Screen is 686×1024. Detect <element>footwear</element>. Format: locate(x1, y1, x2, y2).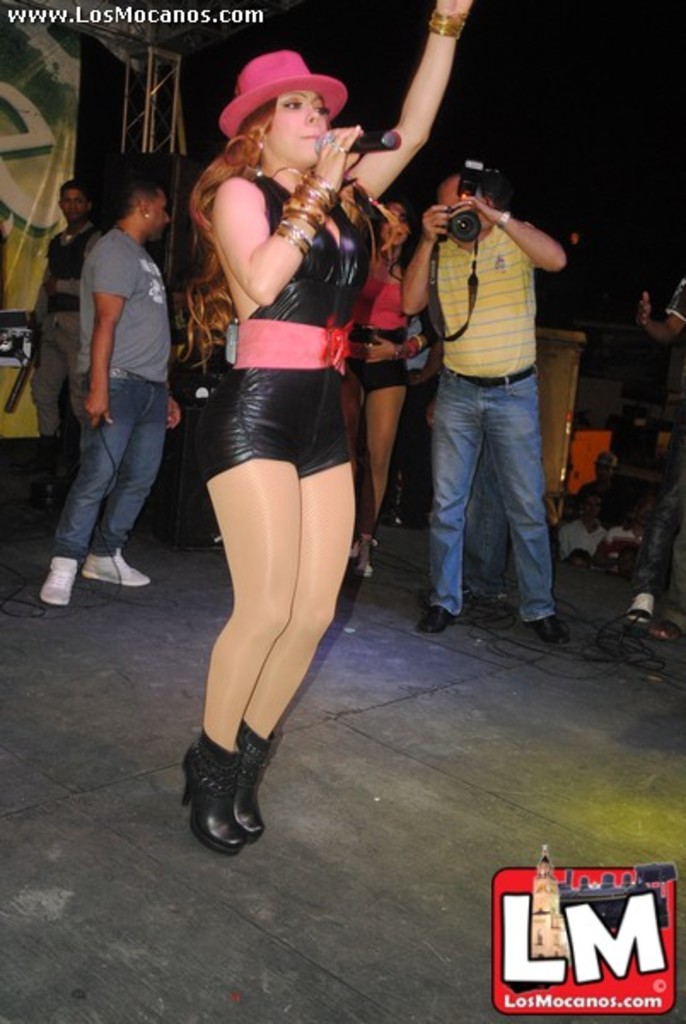
locate(621, 602, 647, 633).
